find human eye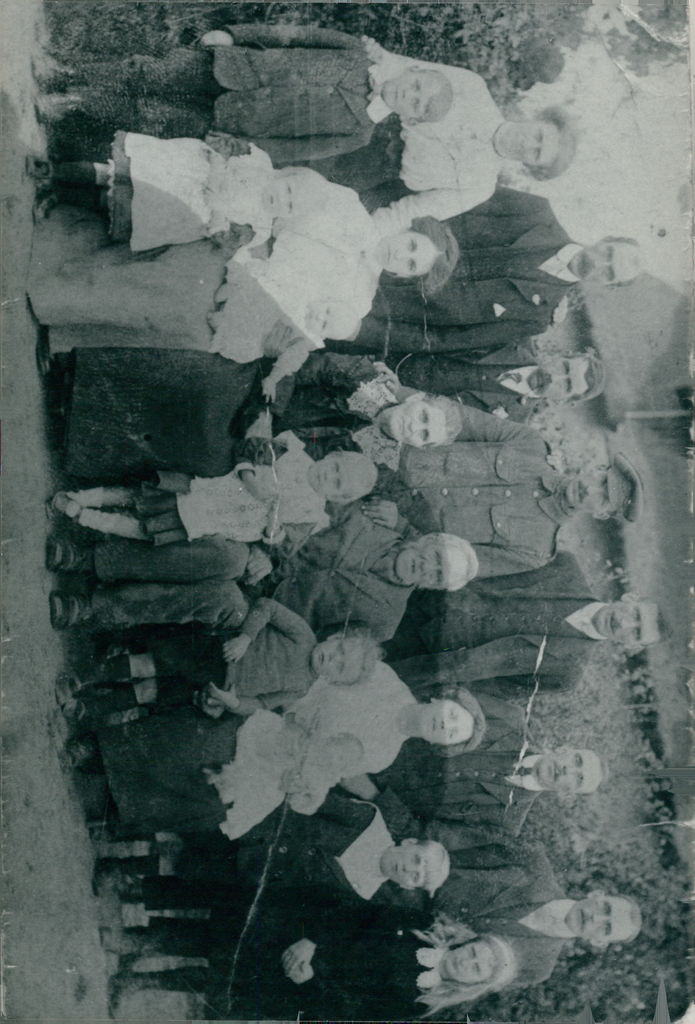
450,730,455,748
